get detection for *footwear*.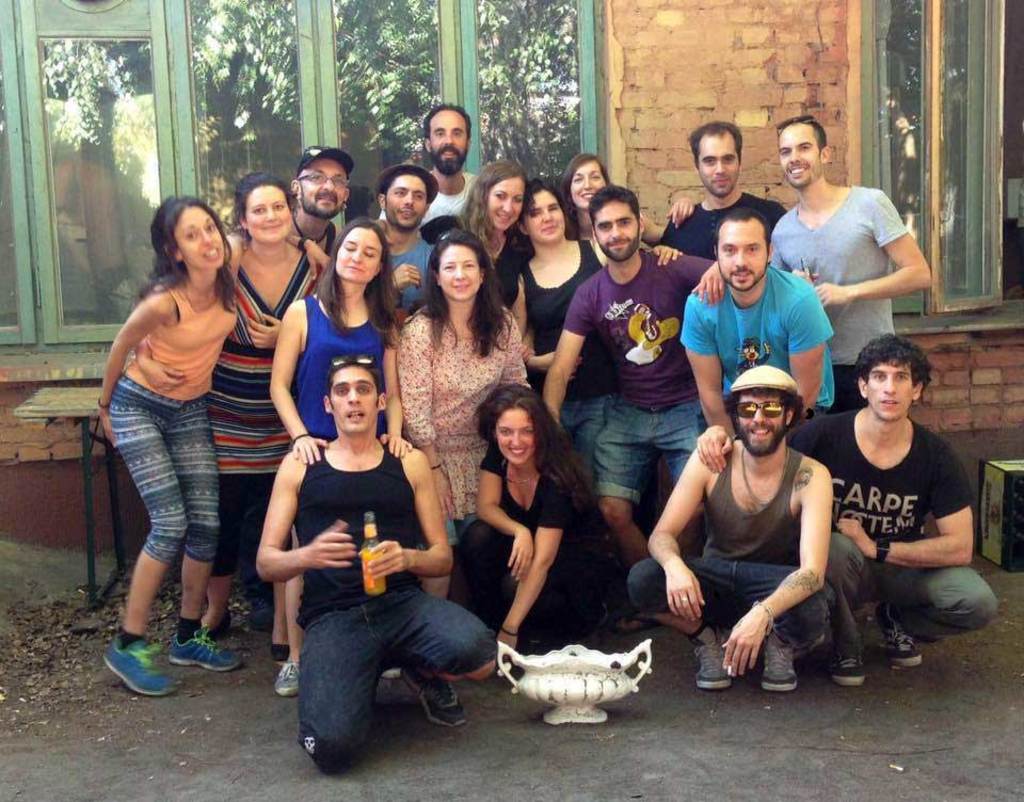
Detection: (269,639,293,658).
